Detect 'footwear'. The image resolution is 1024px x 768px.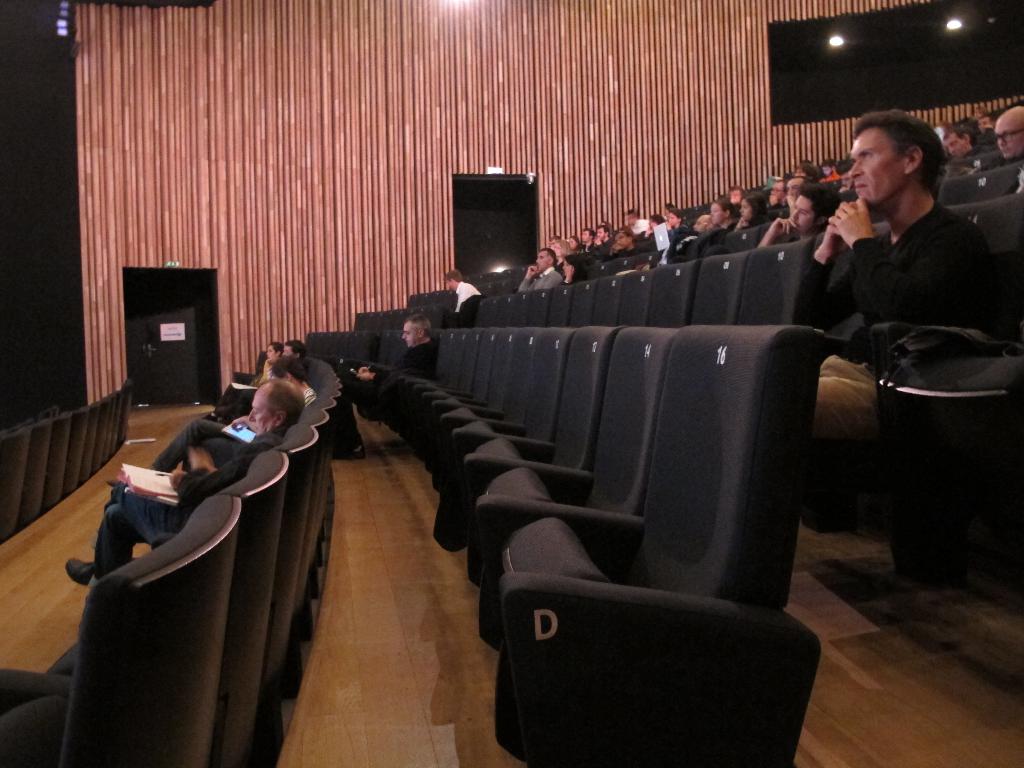
crop(65, 559, 93, 585).
